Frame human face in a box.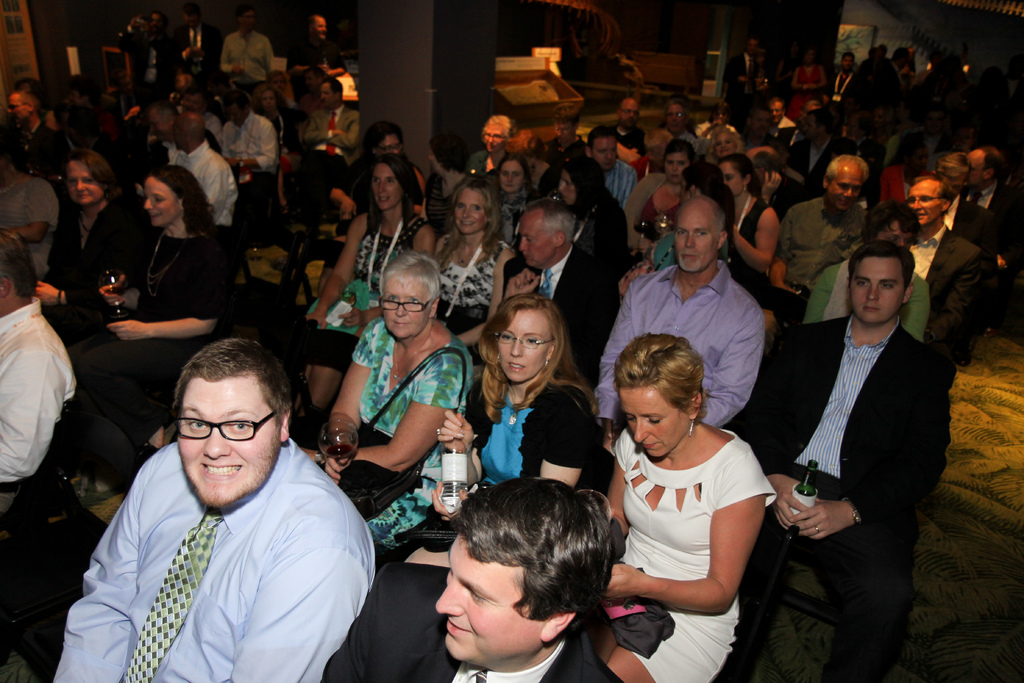
rect(67, 159, 102, 206).
